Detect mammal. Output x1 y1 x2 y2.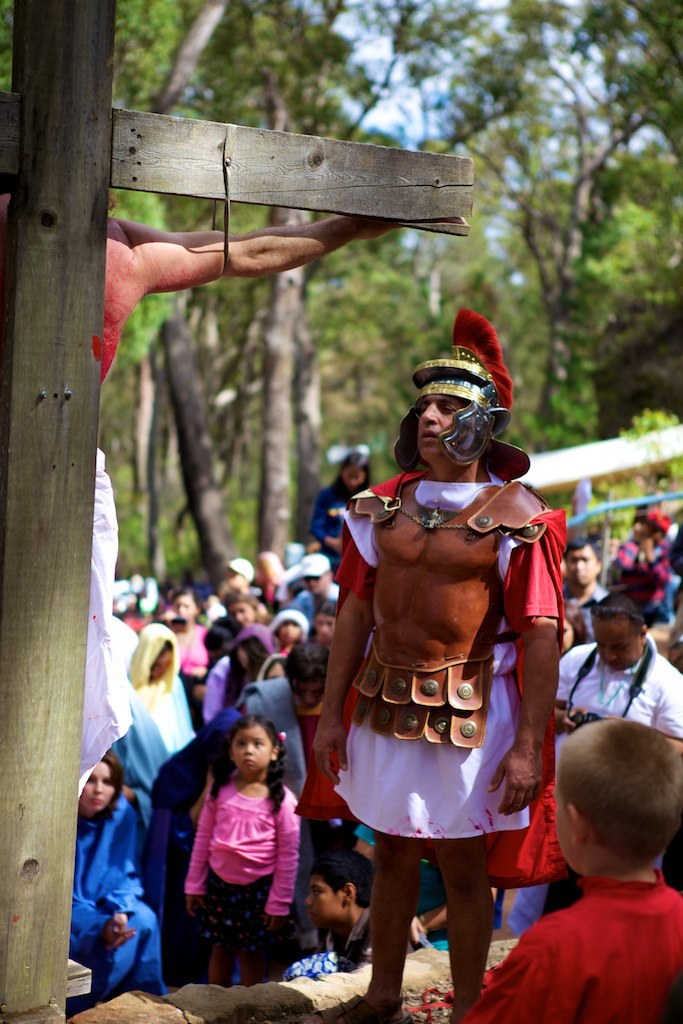
311 301 572 1023.
